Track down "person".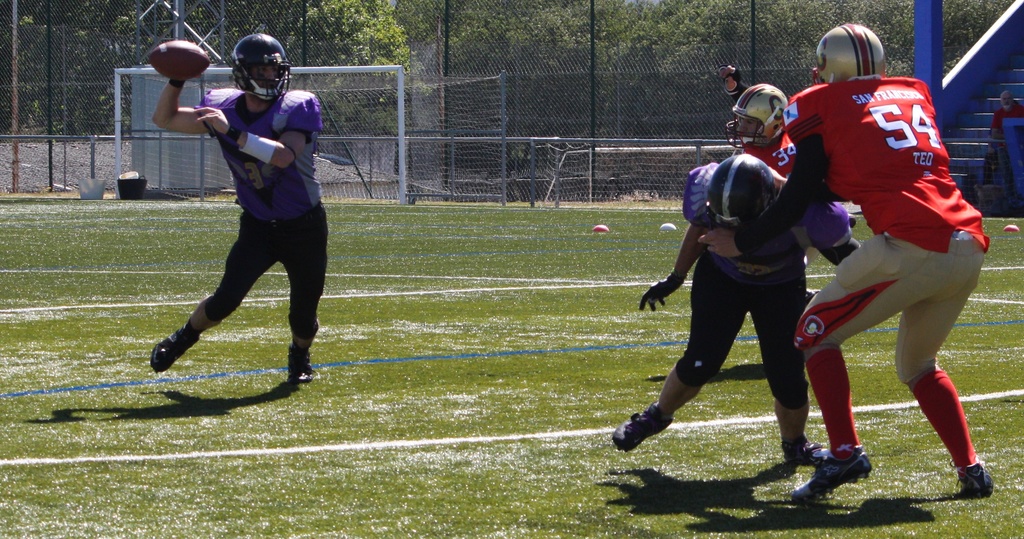
Tracked to bbox(611, 149, 865, 466).
